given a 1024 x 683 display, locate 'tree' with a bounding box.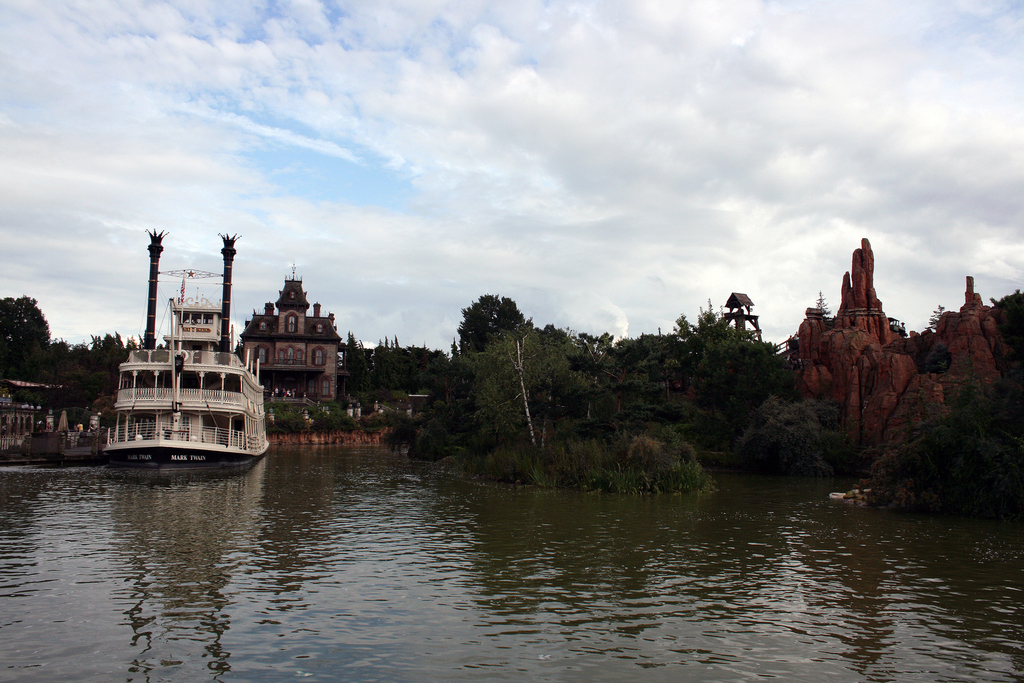
Located: rect(815, 293, 828, 319).
